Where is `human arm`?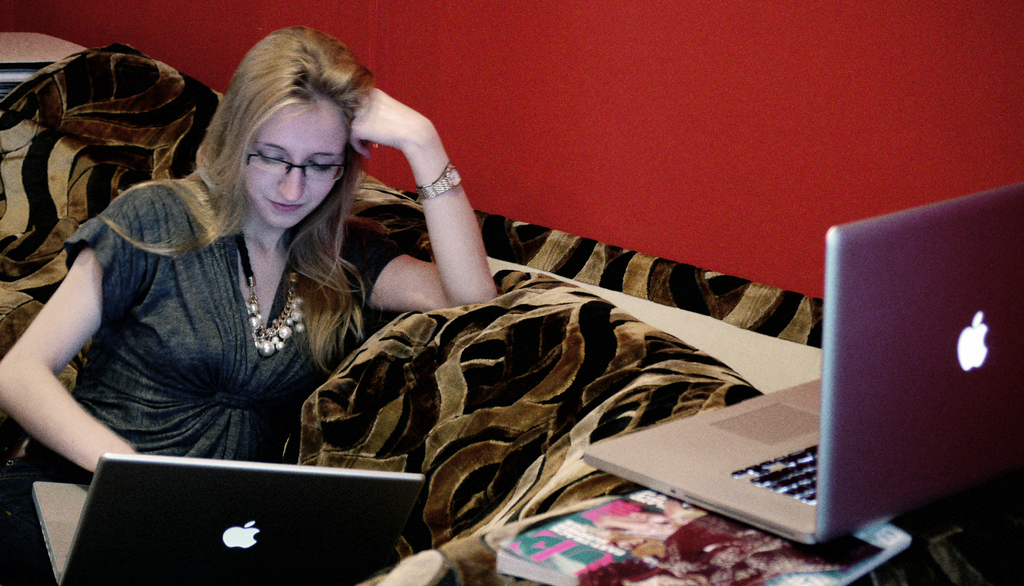
(371,101,486,330).
